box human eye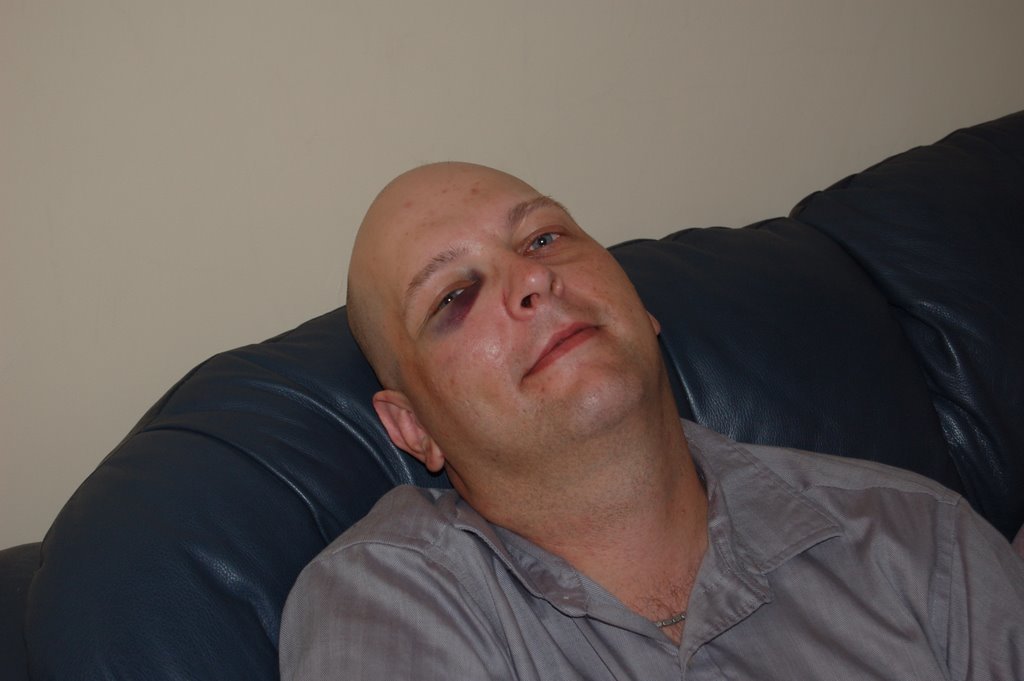
region(412, 279, 477, 328)
